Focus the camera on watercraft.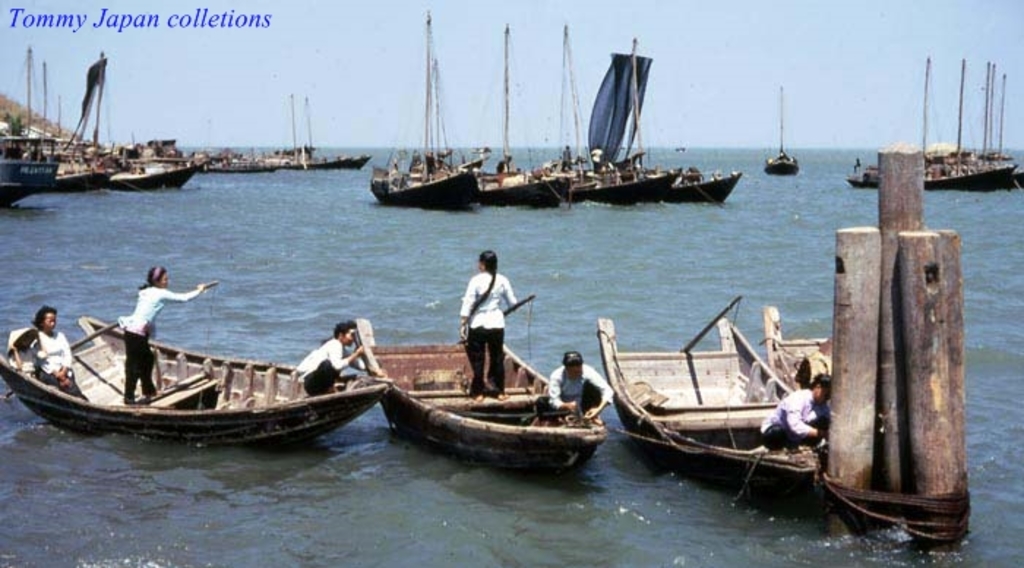
Focus region: l=768, t=309, r=834, b=413.
